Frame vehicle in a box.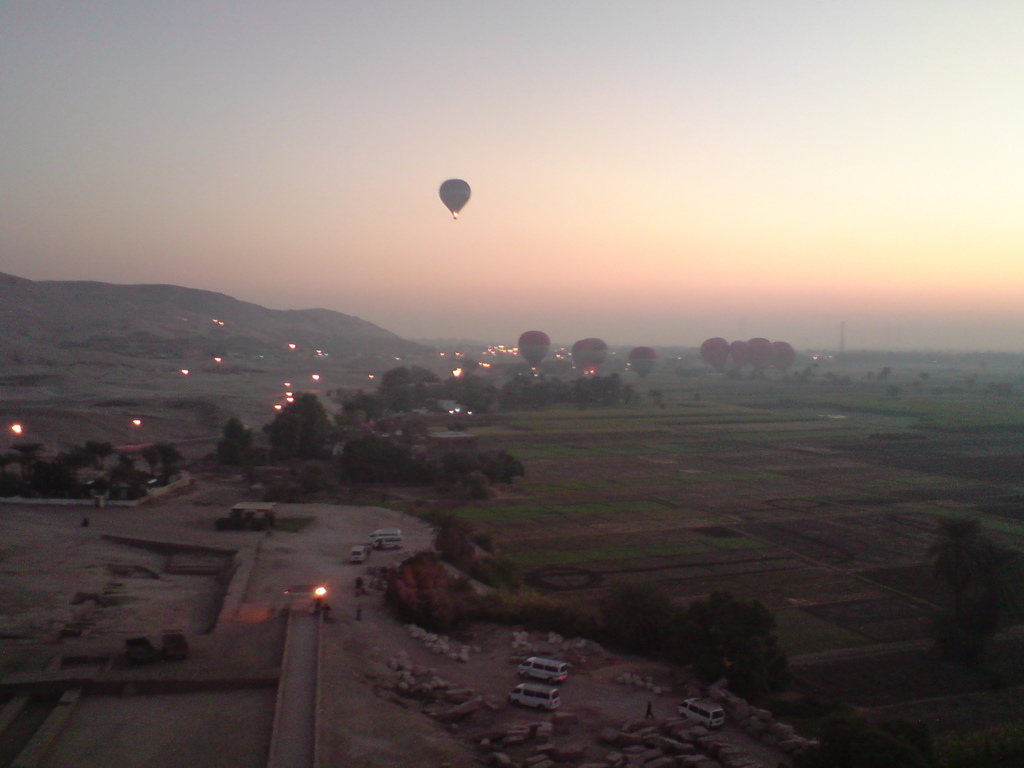
region(678, 696, 725, 726).
